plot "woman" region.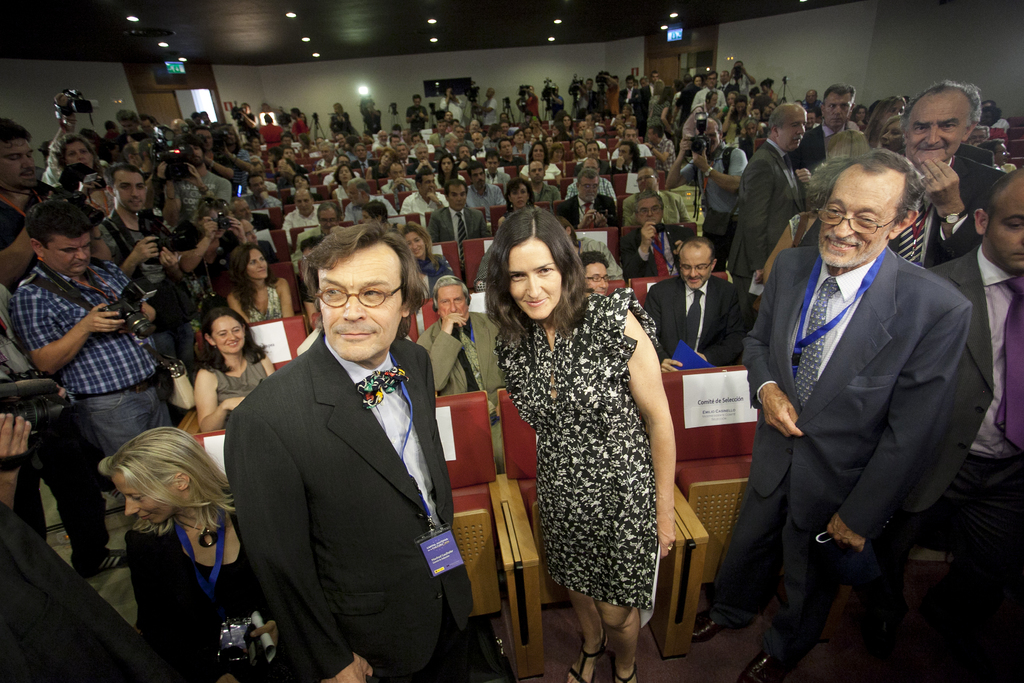
Plotted at (570, 138, 595, 159).
